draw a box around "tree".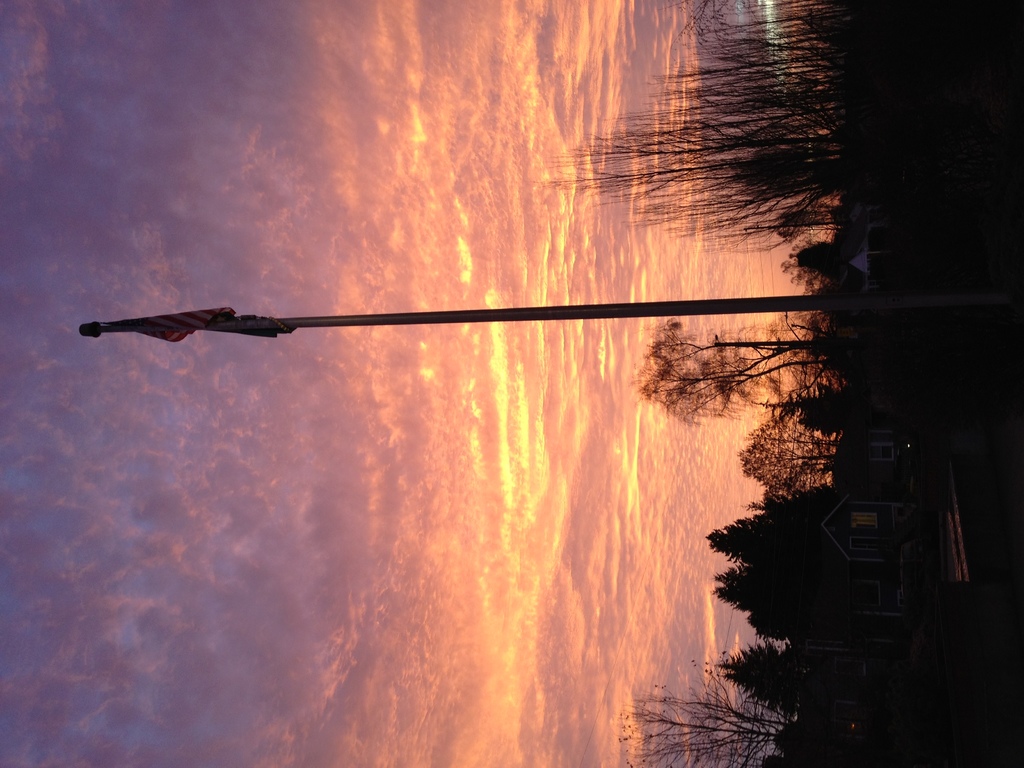
(705,631,842,717).
